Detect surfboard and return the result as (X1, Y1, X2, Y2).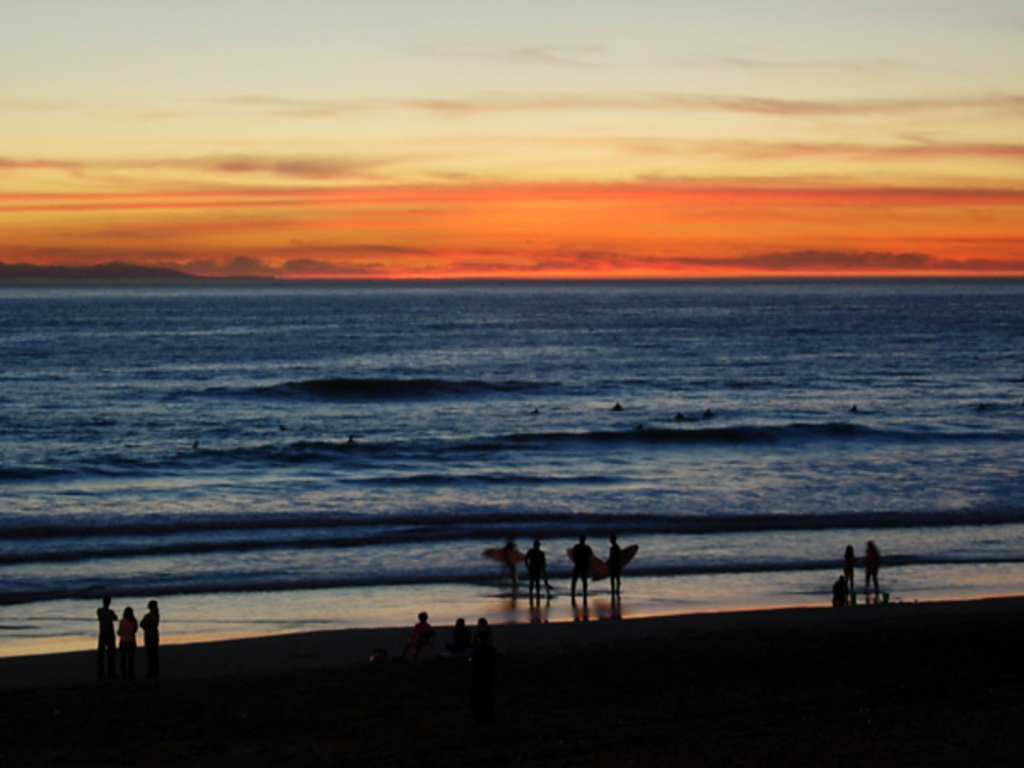
(481, 548, 527, 565).
